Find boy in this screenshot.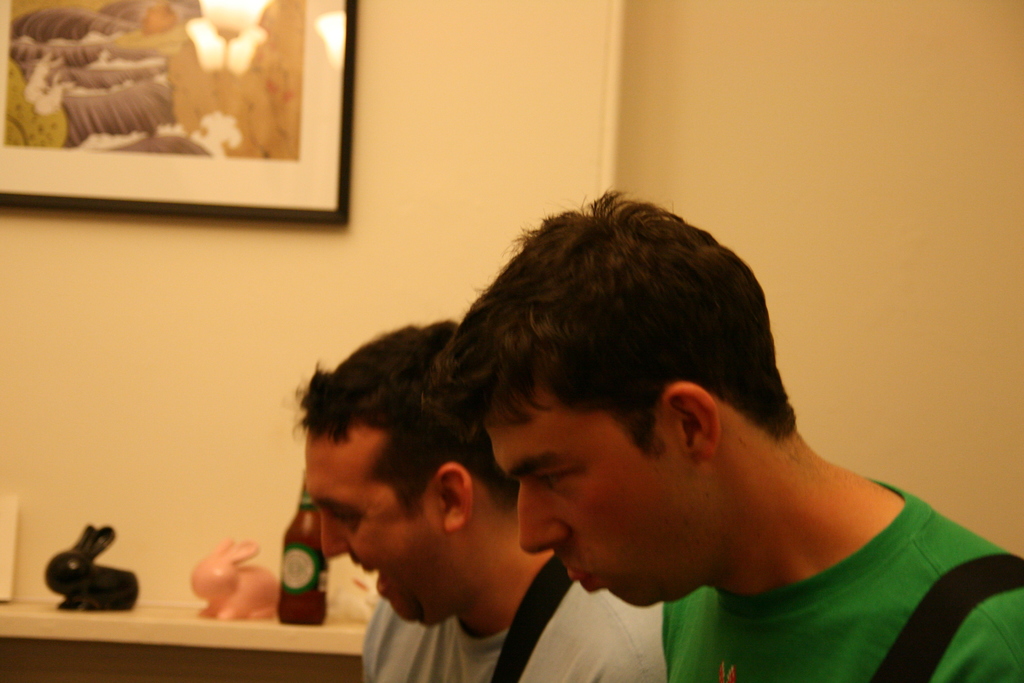
The bounding box for boy is [294,322,668,682].
